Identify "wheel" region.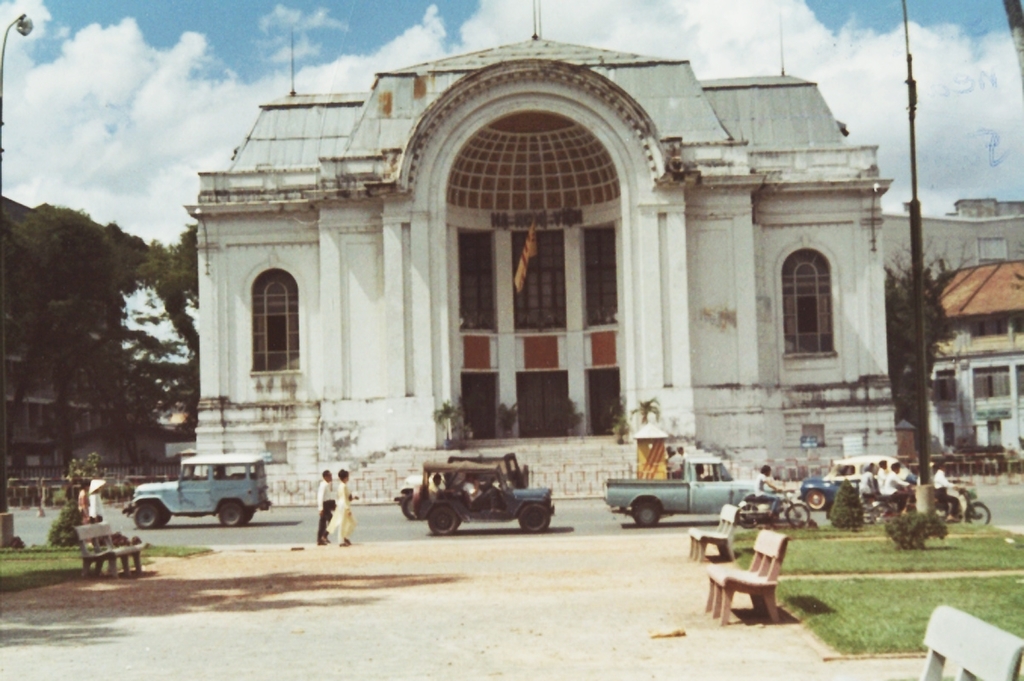
Region: [785, 506, 813, 524].
